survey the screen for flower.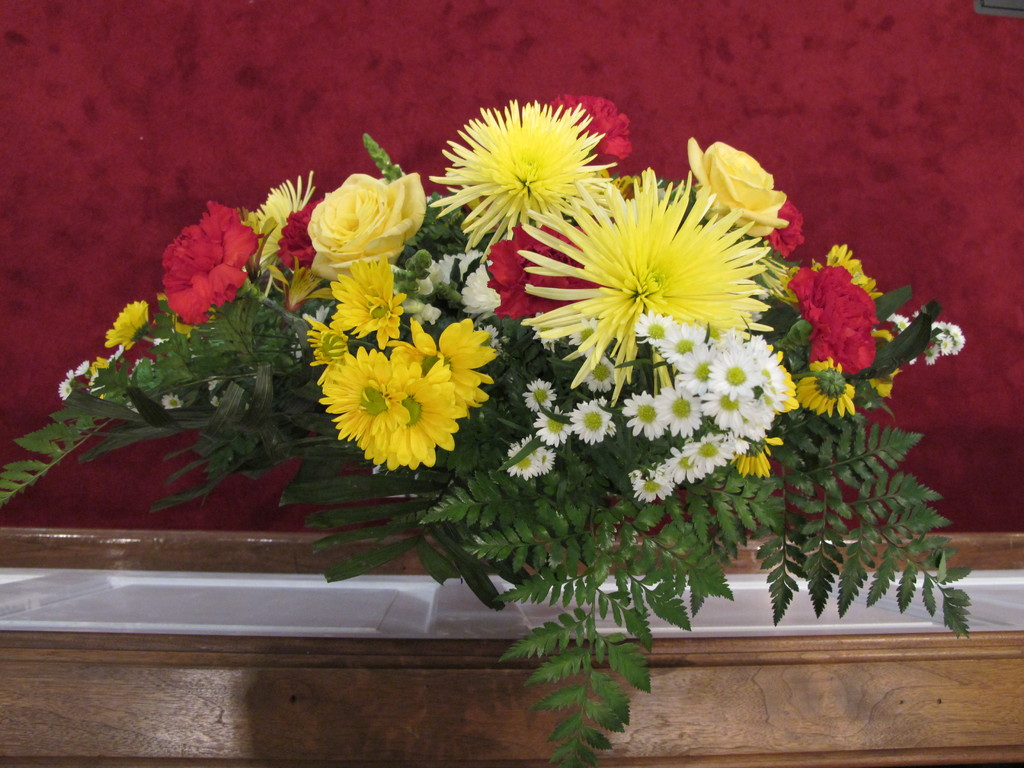
Survey found: detection(411, 245, 531, 346).
